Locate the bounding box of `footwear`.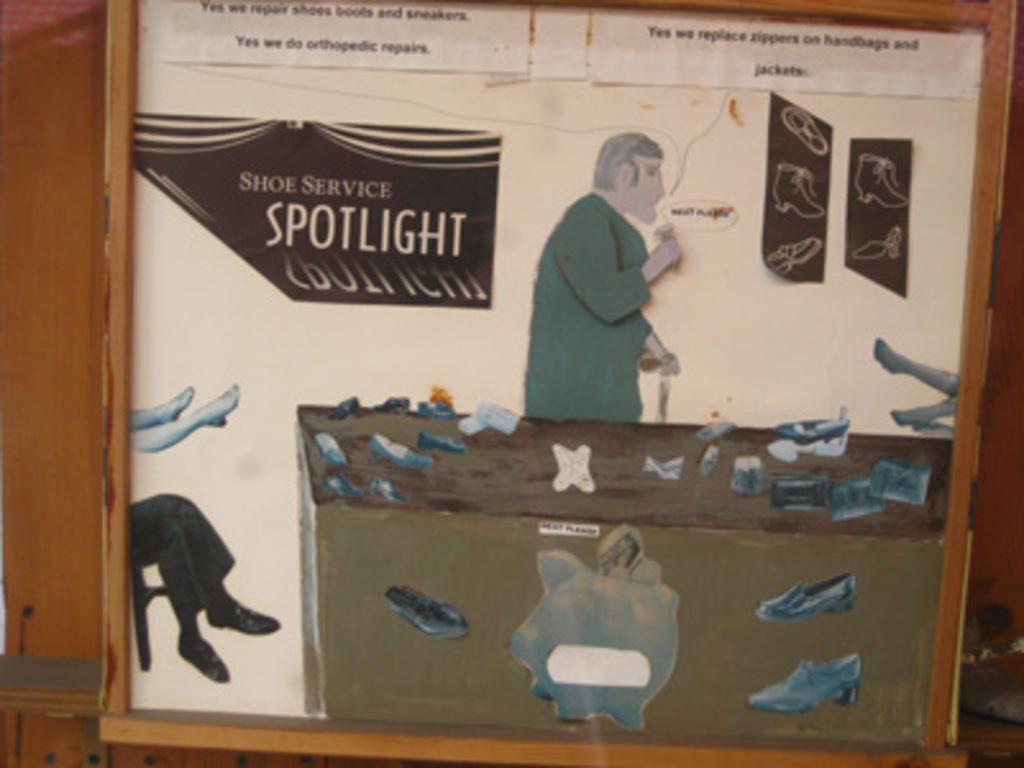
Bounding box: locate(850, 148, 911, 212).
